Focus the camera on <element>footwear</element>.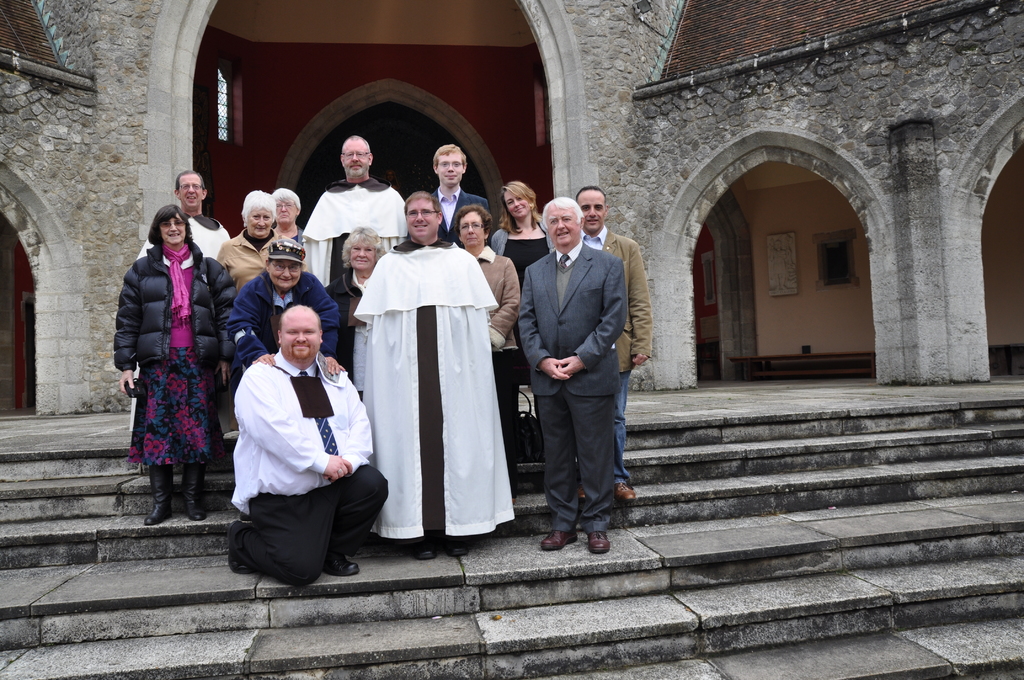
Focus region: (x1=180, y1=457, x2=204, y2=523).
